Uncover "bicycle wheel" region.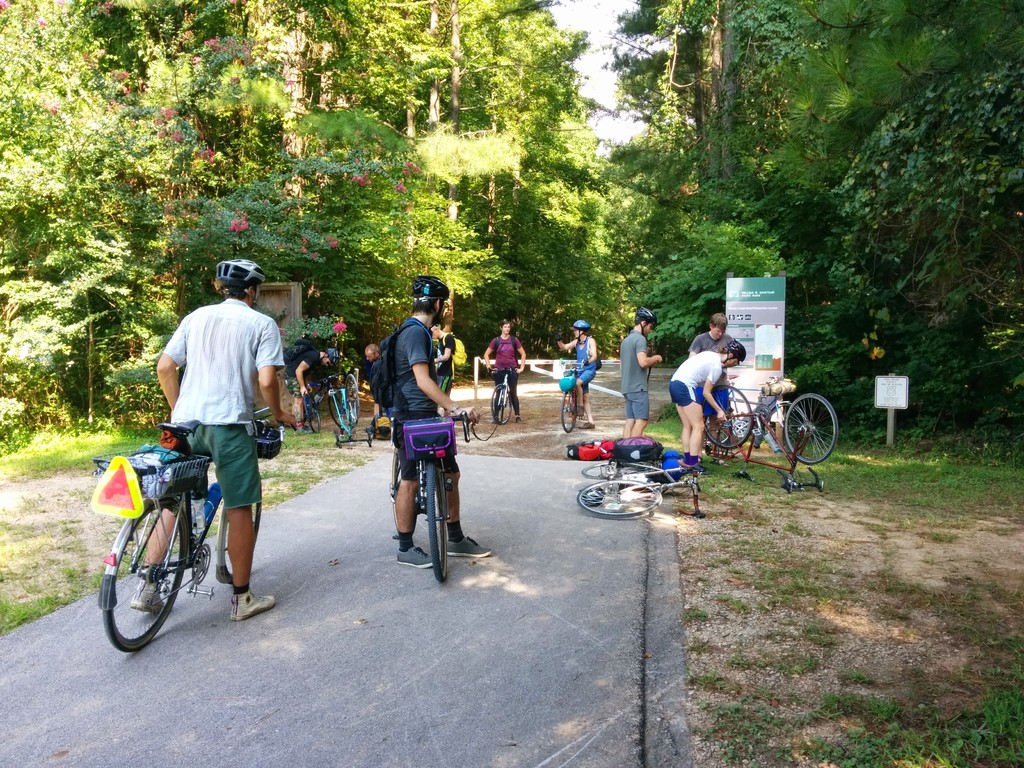
Uncovered: rect(221, 470, 265, 585).
